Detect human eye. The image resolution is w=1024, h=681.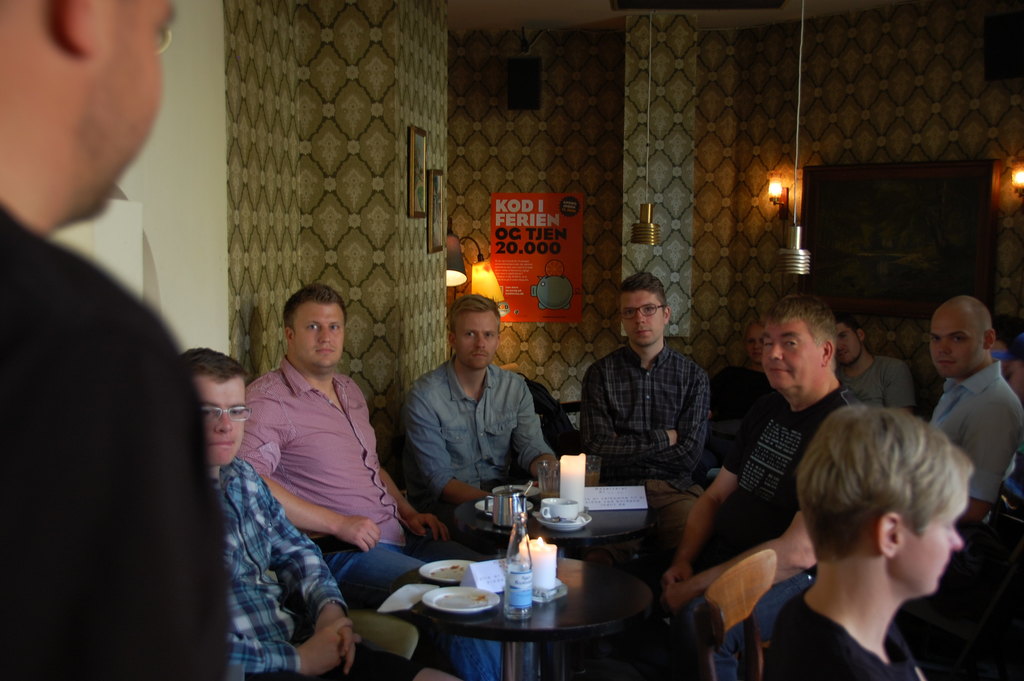
x1=840 y1=332 x2=847 y2=341.
